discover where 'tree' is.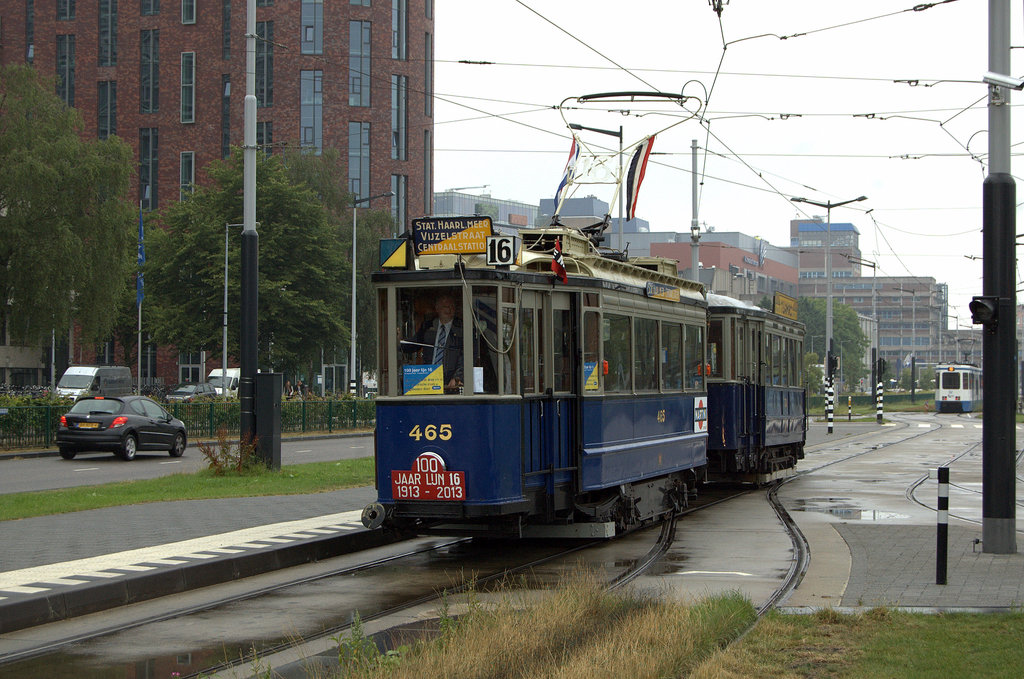
Discovered at <box>815,293,869,395</box>.
